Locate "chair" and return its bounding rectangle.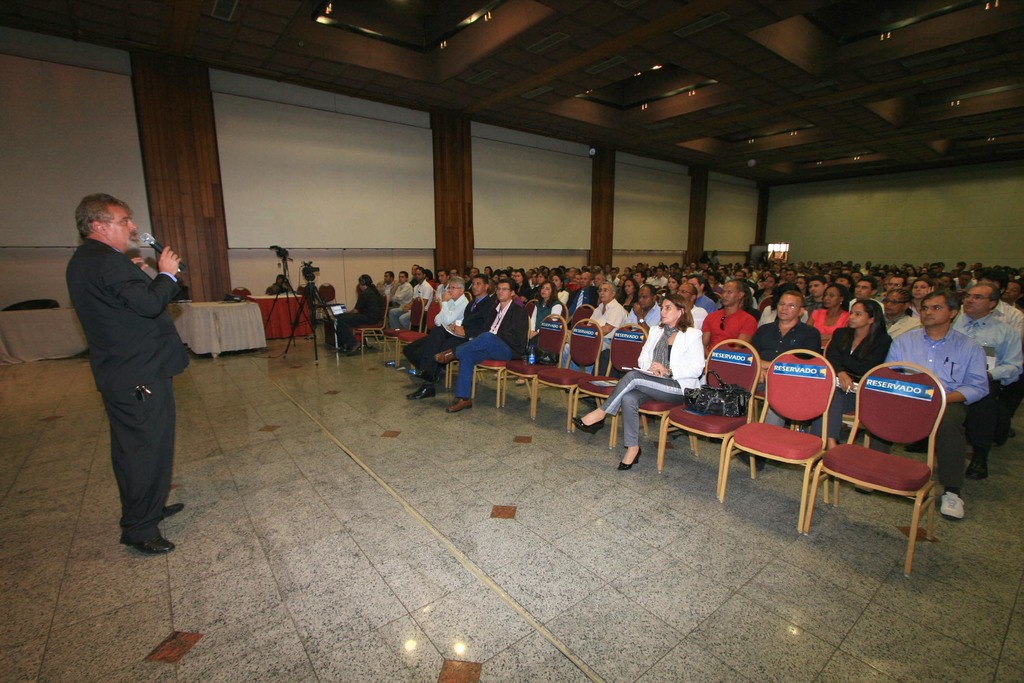
bbox=(739, 368, 848, 532).
